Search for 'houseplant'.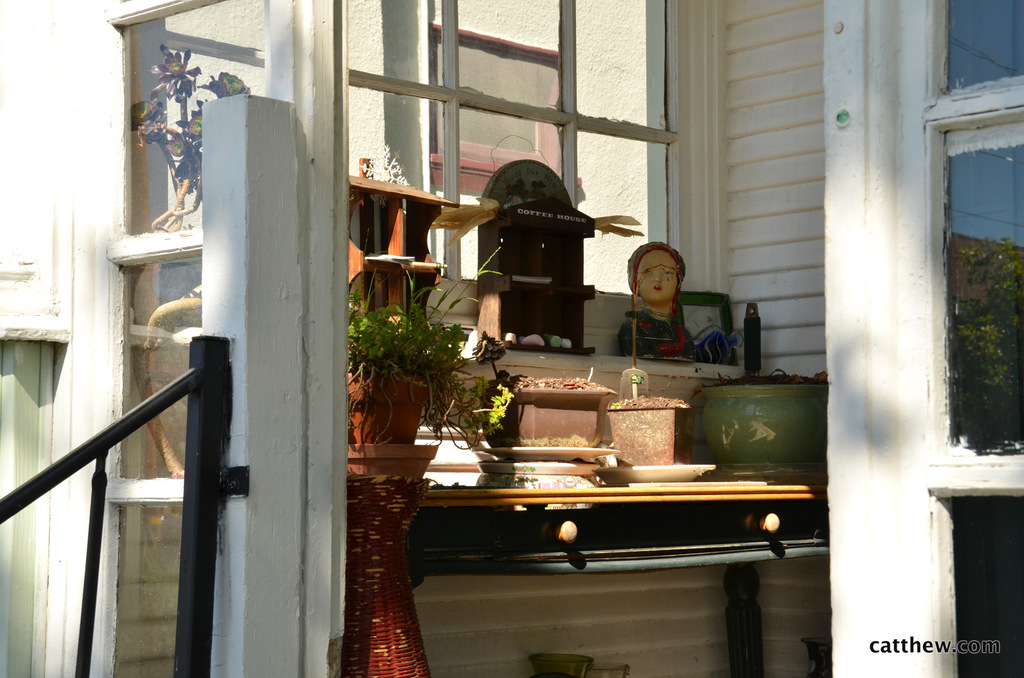
Found at <region>344, 237, 518, 446</region>.
